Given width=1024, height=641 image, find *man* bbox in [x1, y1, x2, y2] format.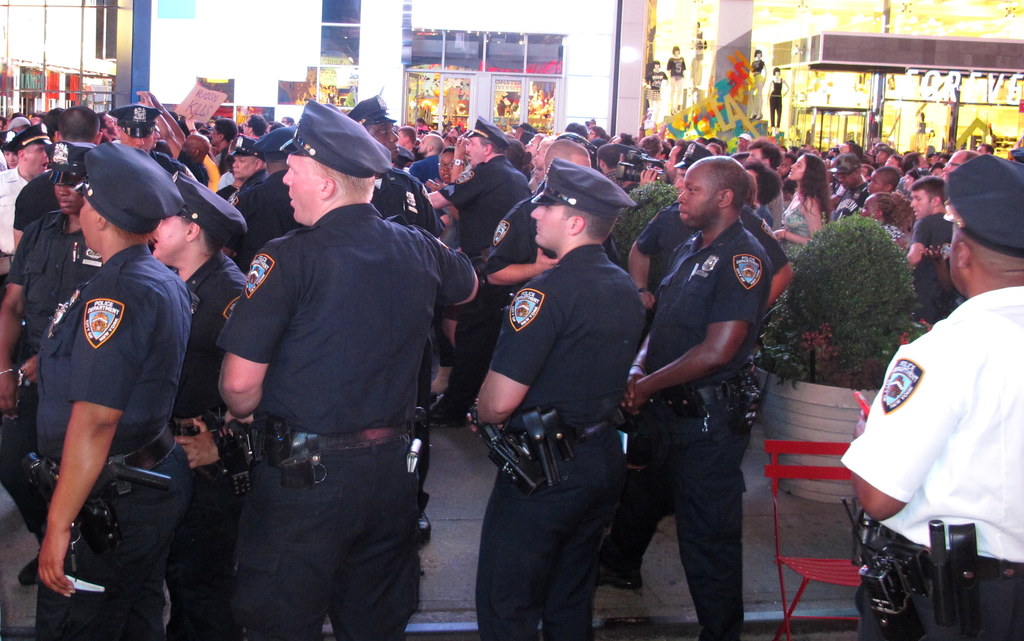
[622, 156, 738, 640].
